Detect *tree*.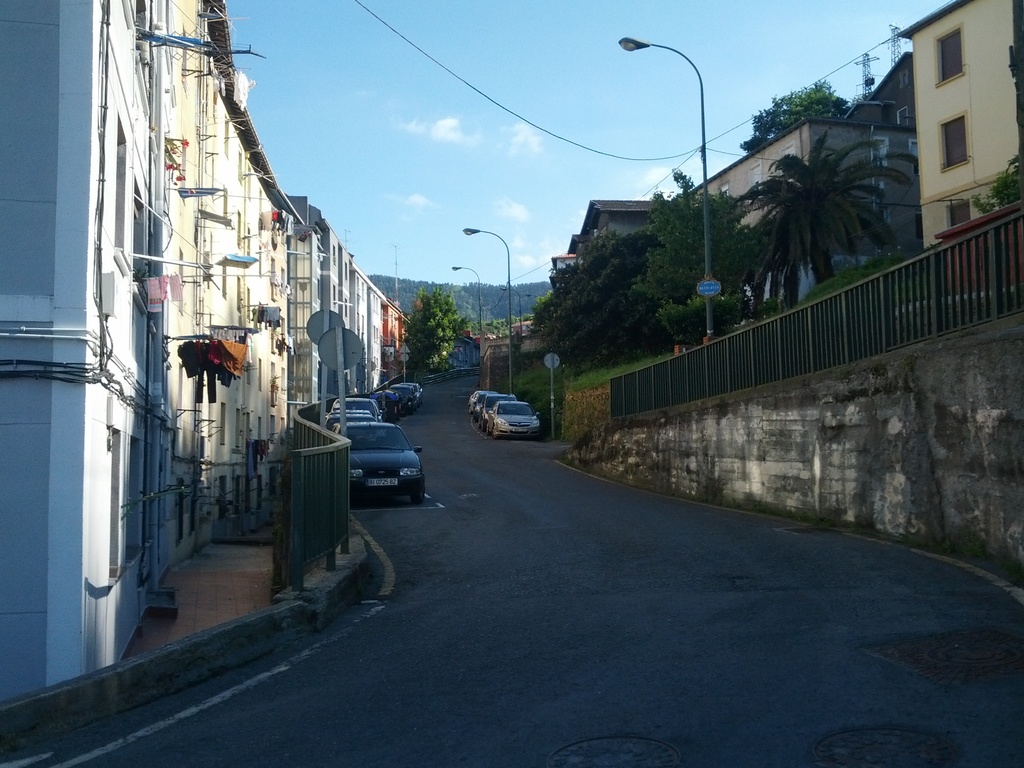
Detected at <box>744,80,853,157</box>.
